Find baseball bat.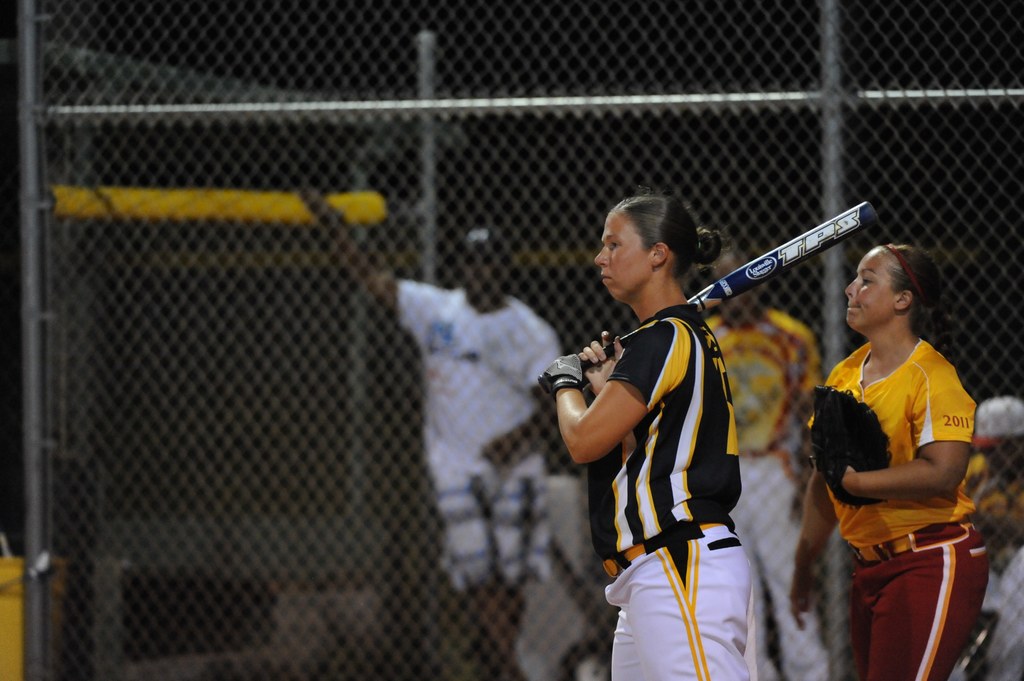
box=[538, 200, 881, 389].
